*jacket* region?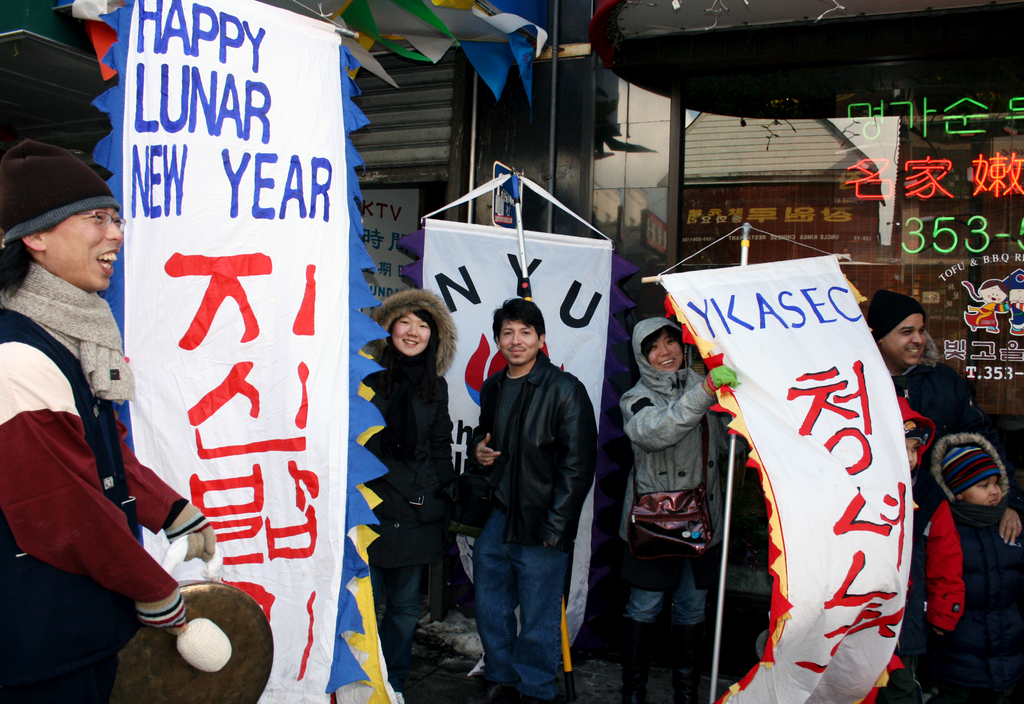
[left=945, top=431, right=1023, bottom=667]
